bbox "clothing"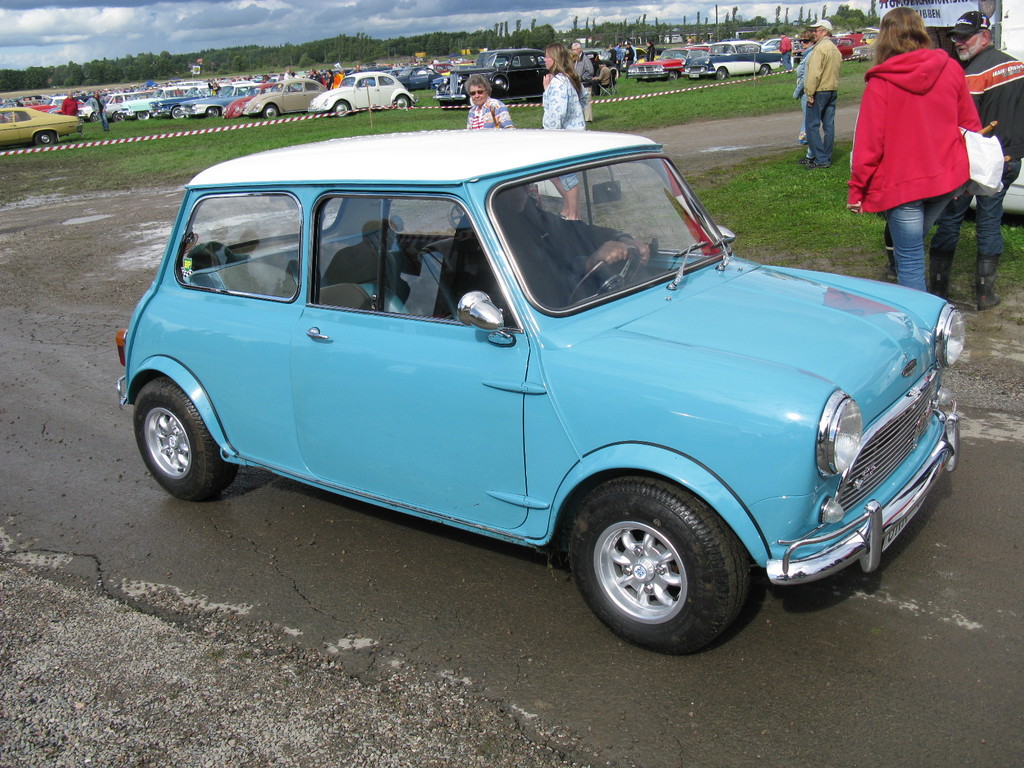
locate(802, 38, 842, 159)
